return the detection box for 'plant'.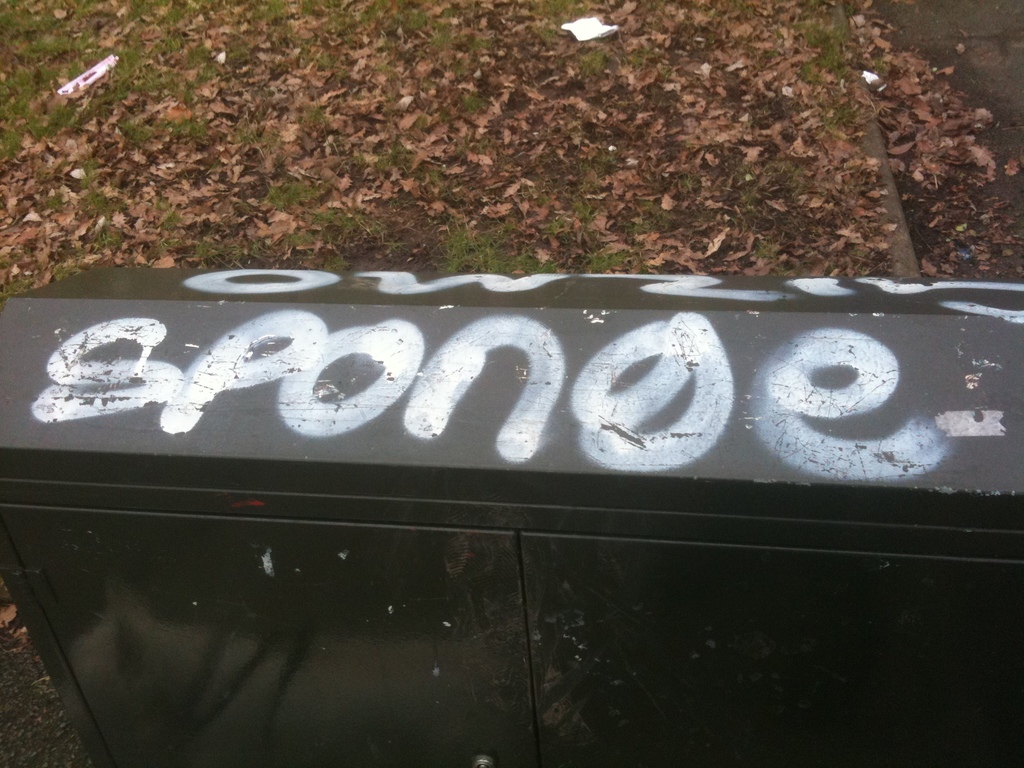
[629, 200, 689, 237].
